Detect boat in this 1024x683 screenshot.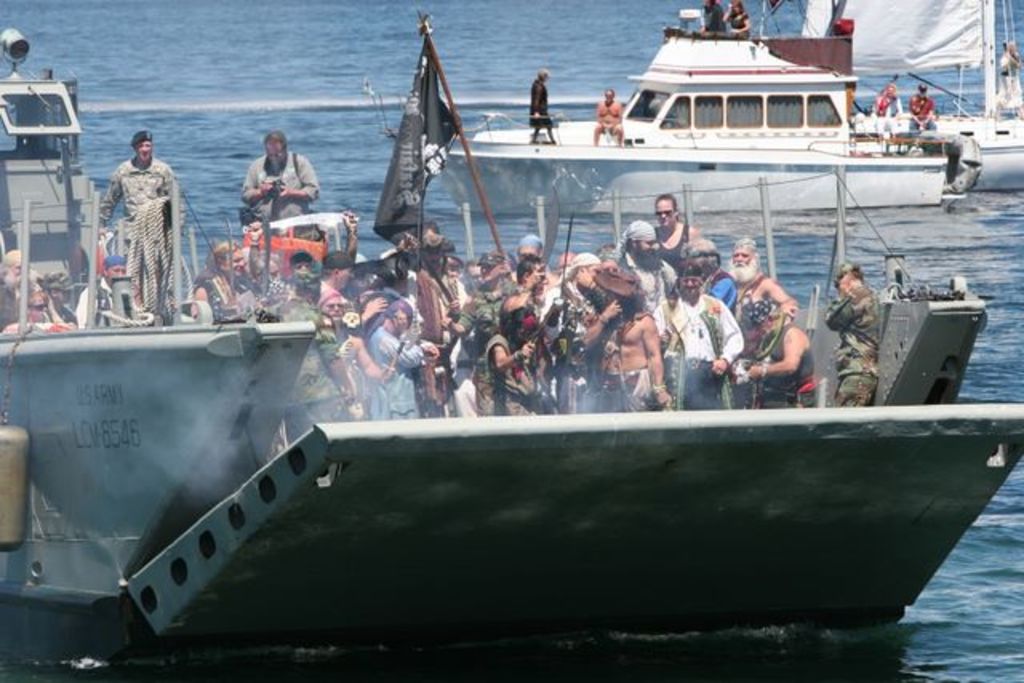
Detection: l=0, t=70, r=1022, b=649.
